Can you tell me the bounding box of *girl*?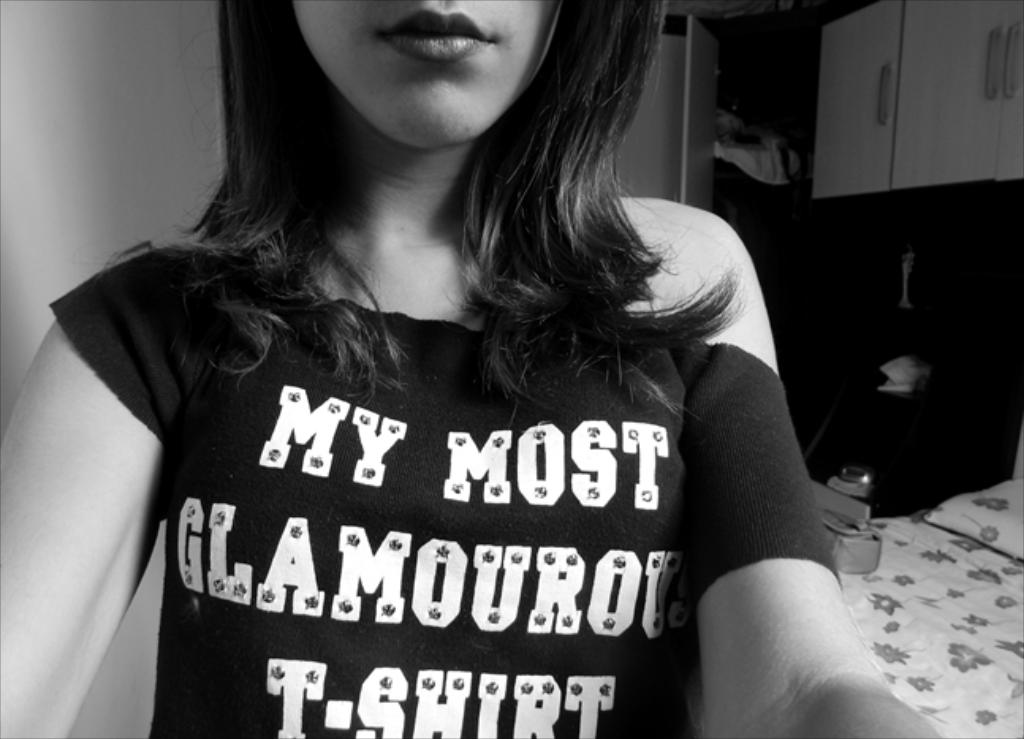
box(0, 0, 940, 737).
